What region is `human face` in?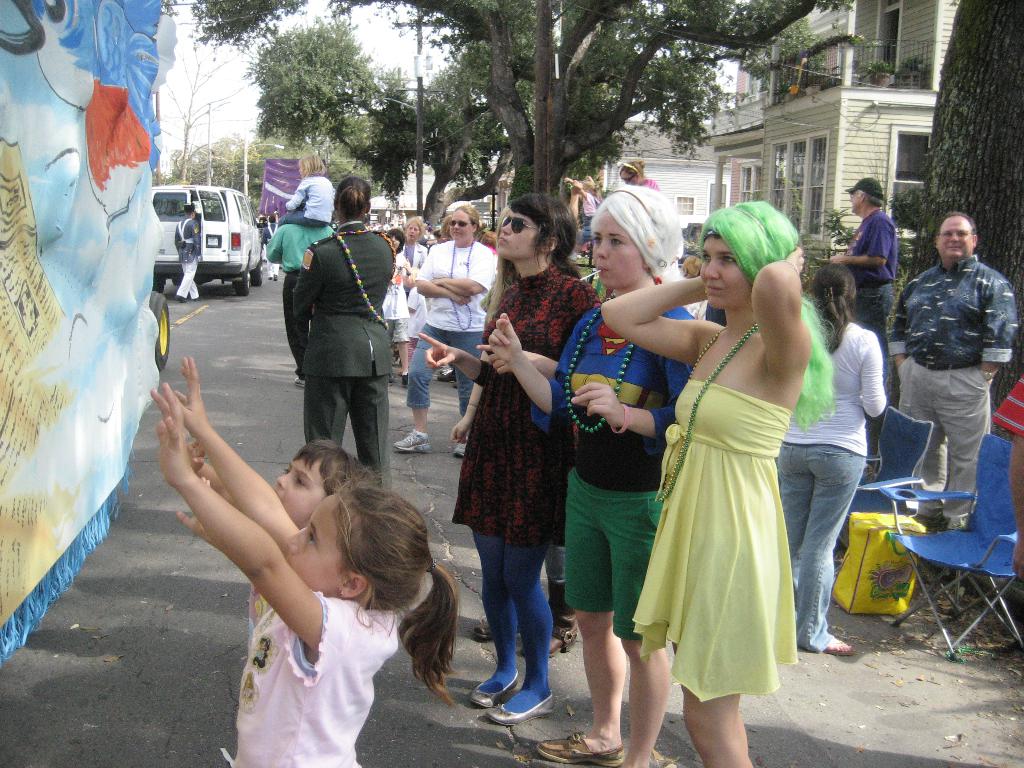
locate(941, 219, 972, 257).
